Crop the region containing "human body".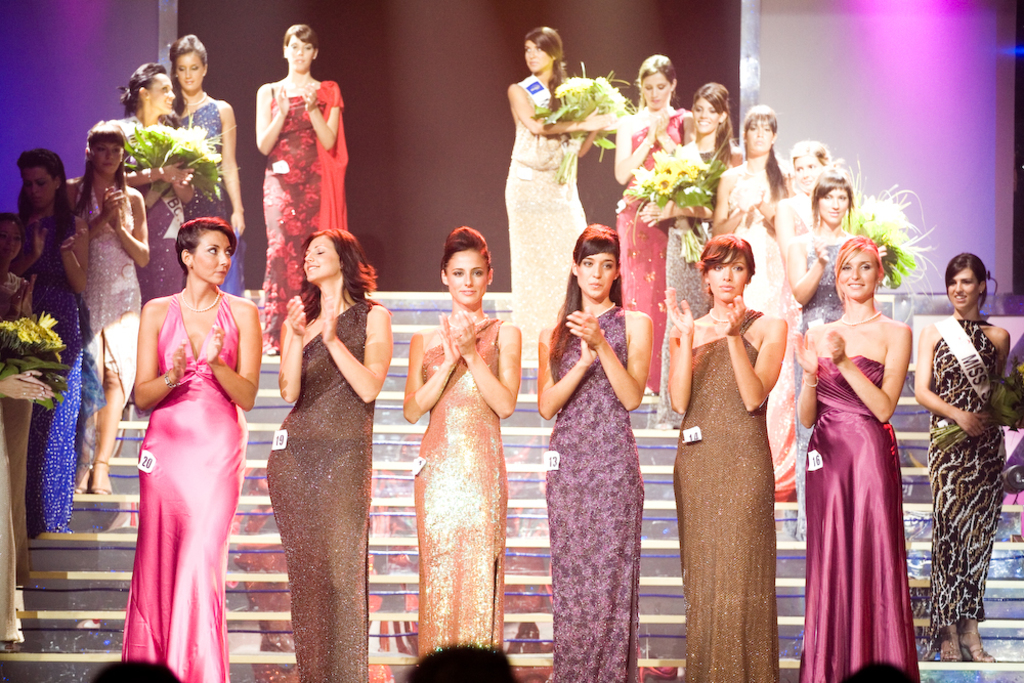
Crop region: locate(608, 105, 690, 397).
